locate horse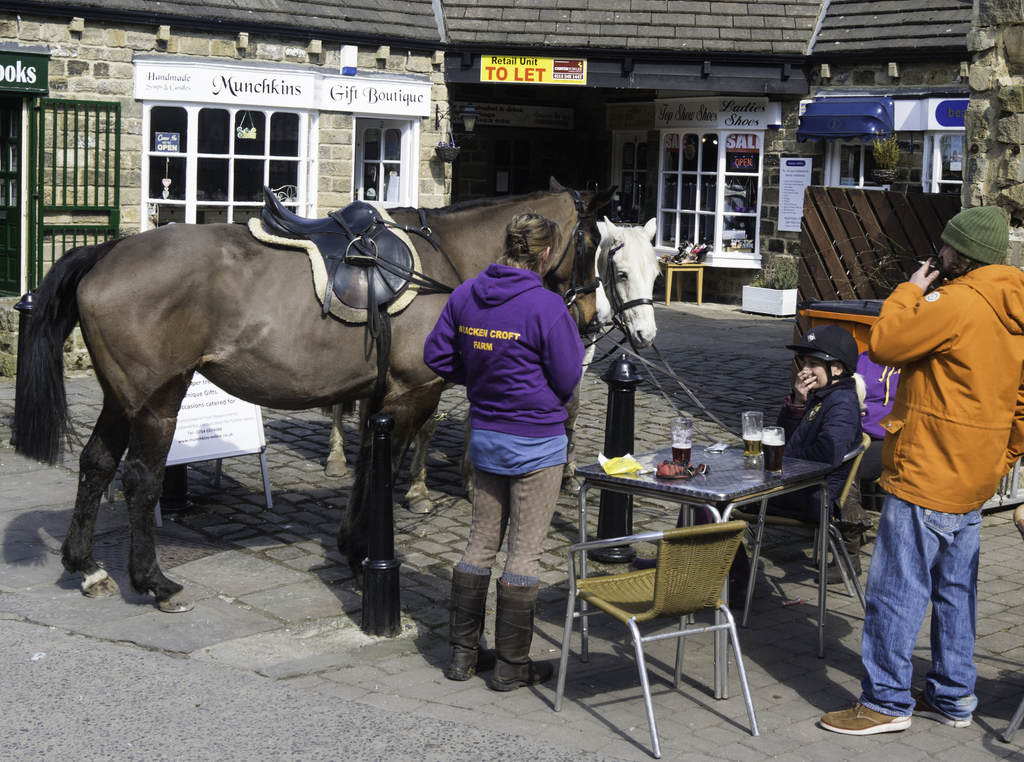
Rect(13, 177, 621, 614)
